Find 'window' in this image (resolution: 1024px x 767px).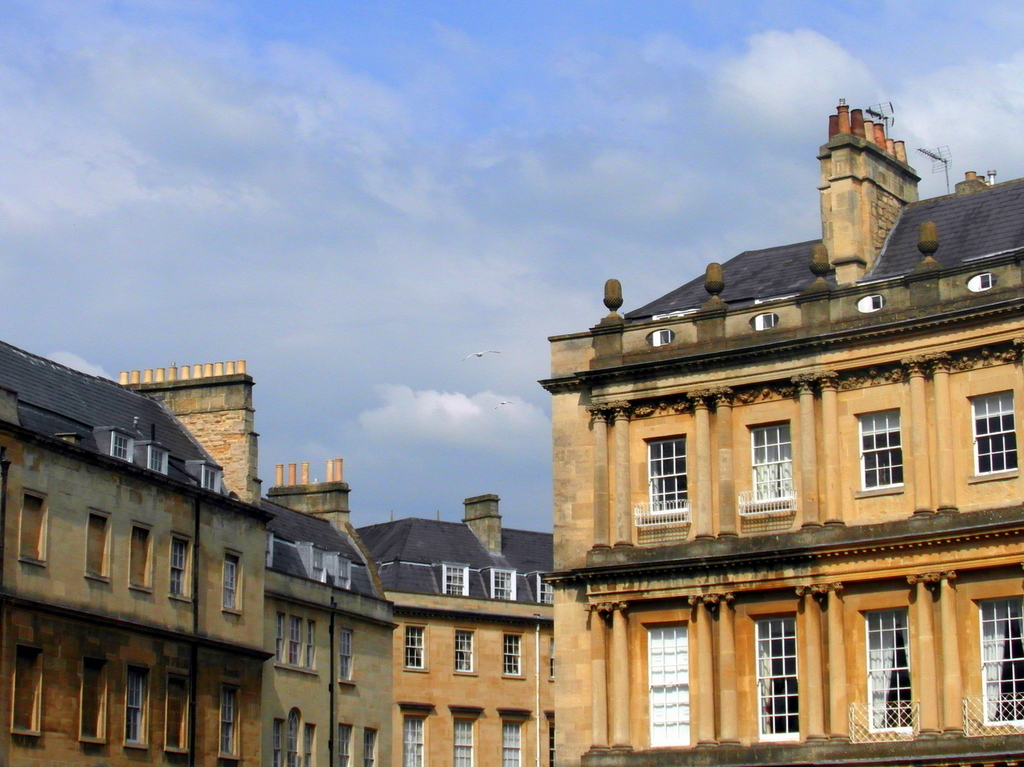
bbox=[215, 679, 231, 765].
